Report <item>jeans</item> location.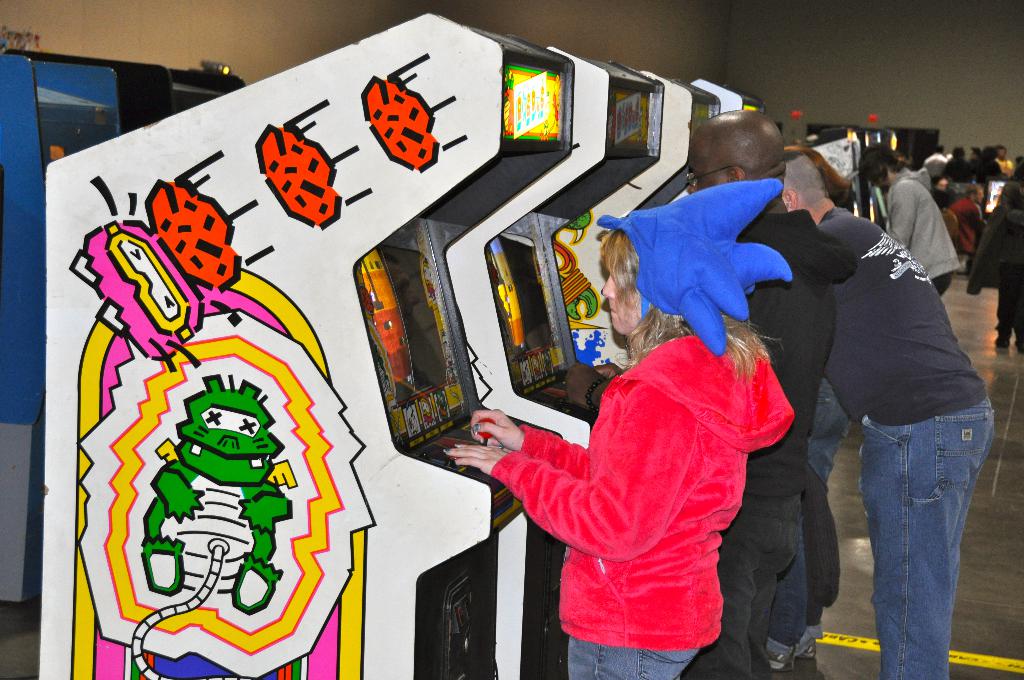
Report: x1=569, y1=638, x2=698, y2=679.
